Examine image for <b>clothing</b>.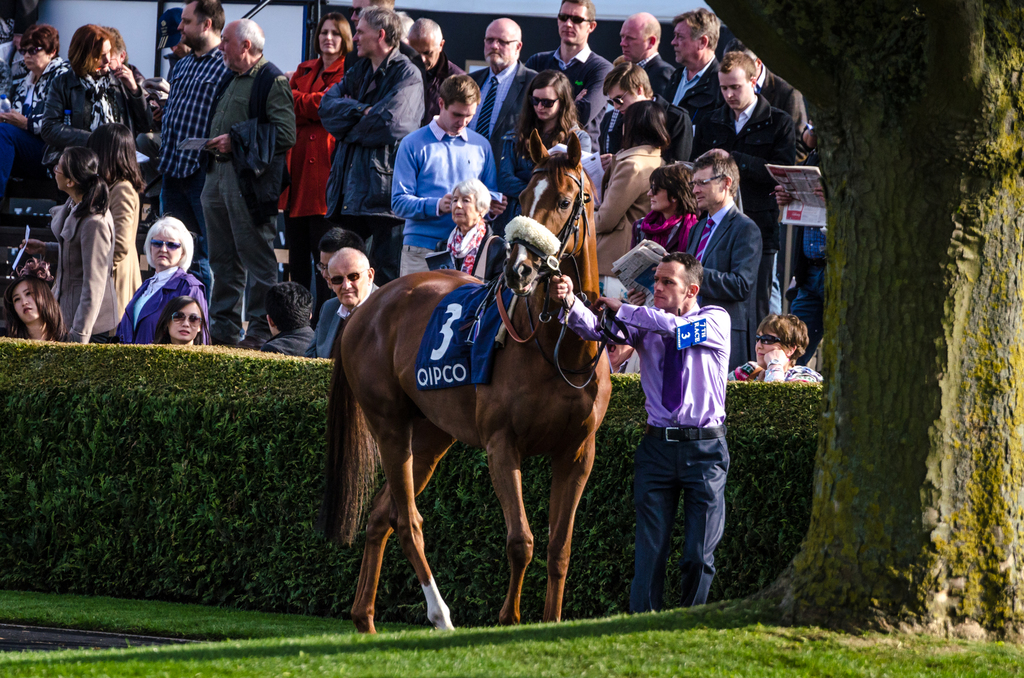
Examination result: 435/219/514/280.
